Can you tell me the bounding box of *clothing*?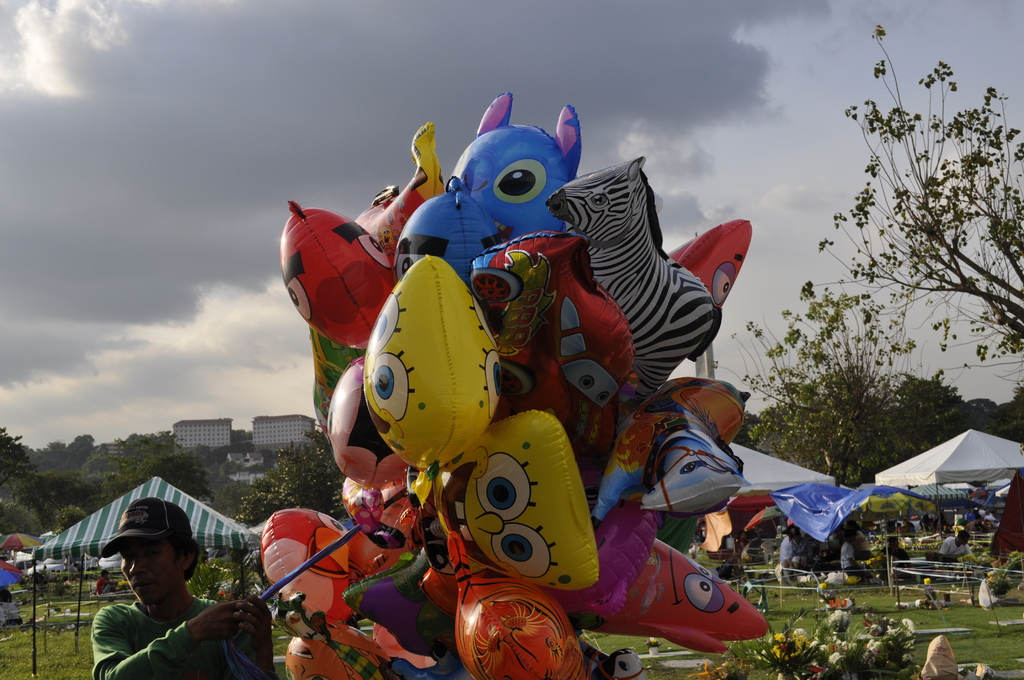
<bbox>881, 547, 911, 565</bbox>.
